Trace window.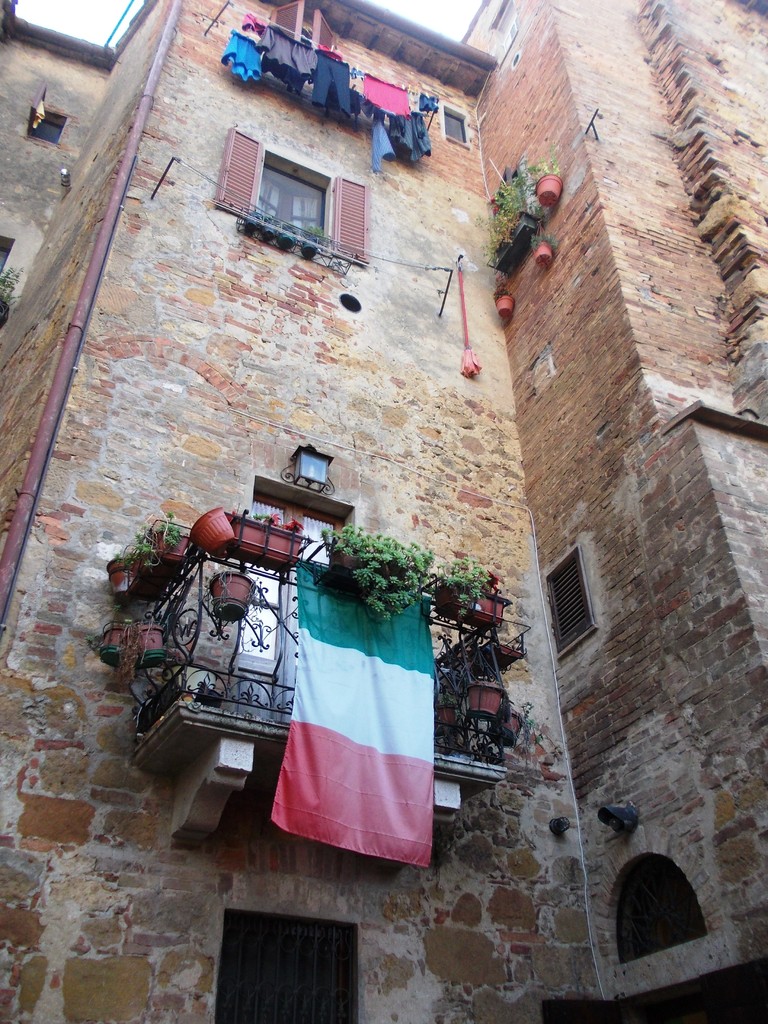
Traced to x1=205, y1=917, x2=362, y2=1023.
